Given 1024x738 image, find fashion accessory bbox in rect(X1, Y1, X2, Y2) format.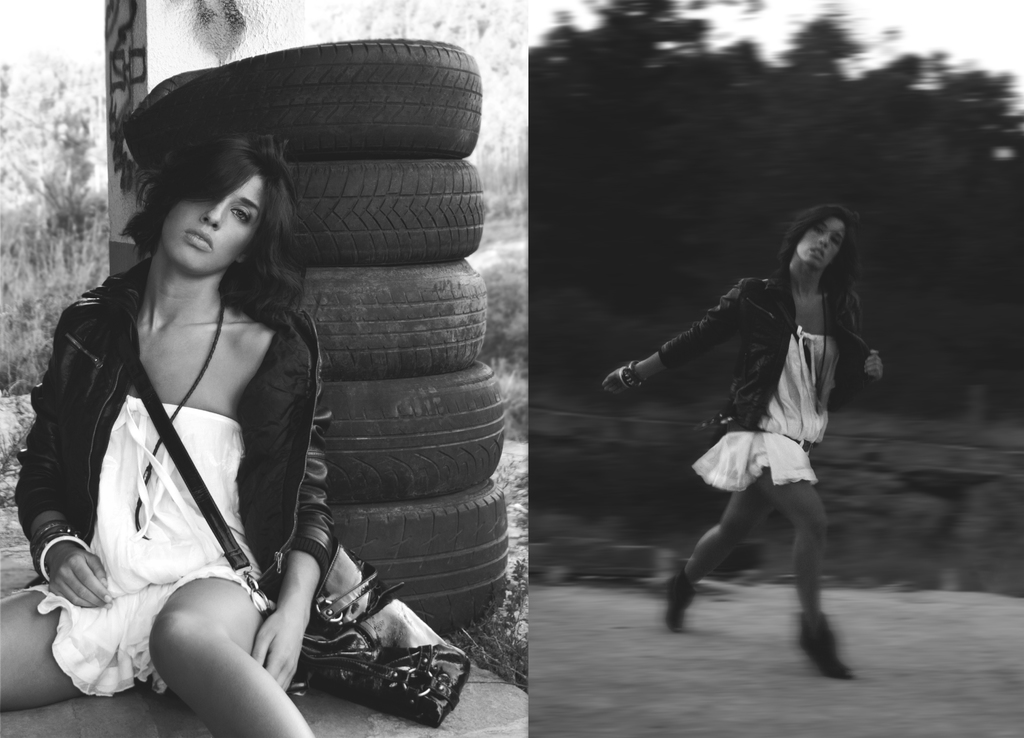
rect(617, 356, 647, 397).
